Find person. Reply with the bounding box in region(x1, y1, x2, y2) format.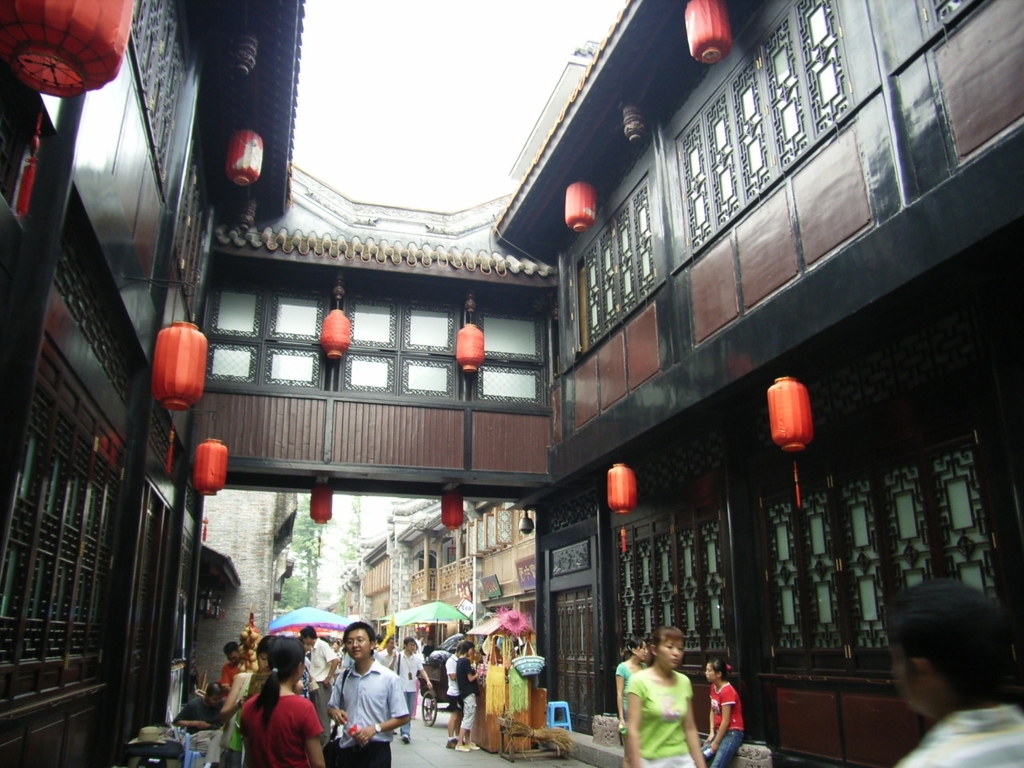
region(623, 639, 702, 766).
